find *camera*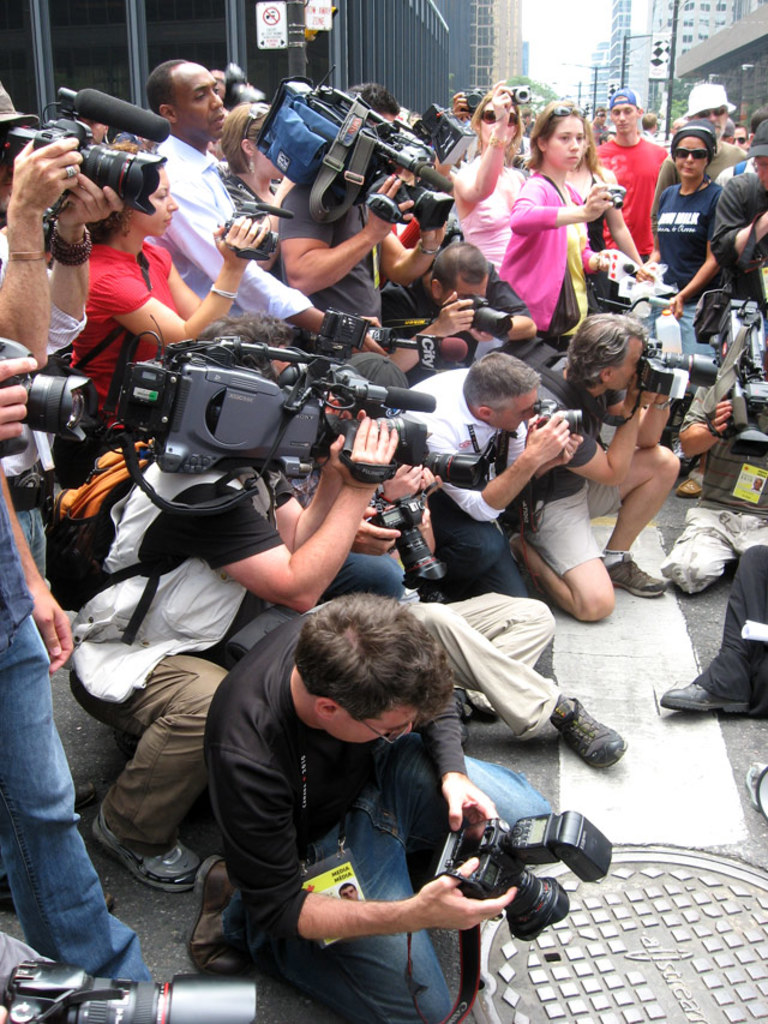
451/285/517/337
